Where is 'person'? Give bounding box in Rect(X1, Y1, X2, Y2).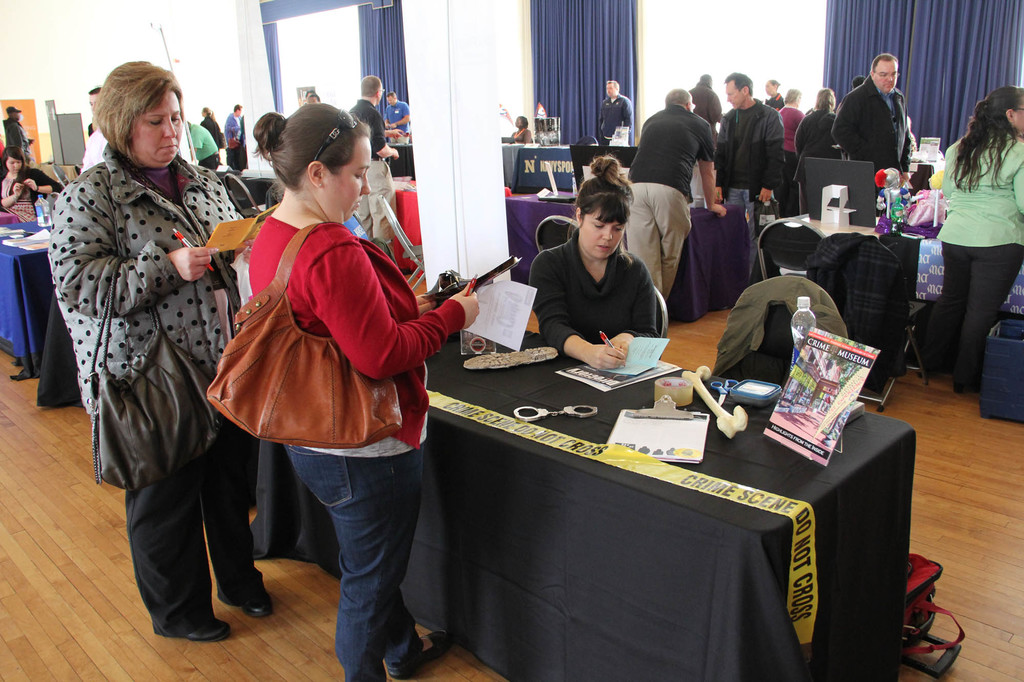
Rect(186, 122, 220, 173).
